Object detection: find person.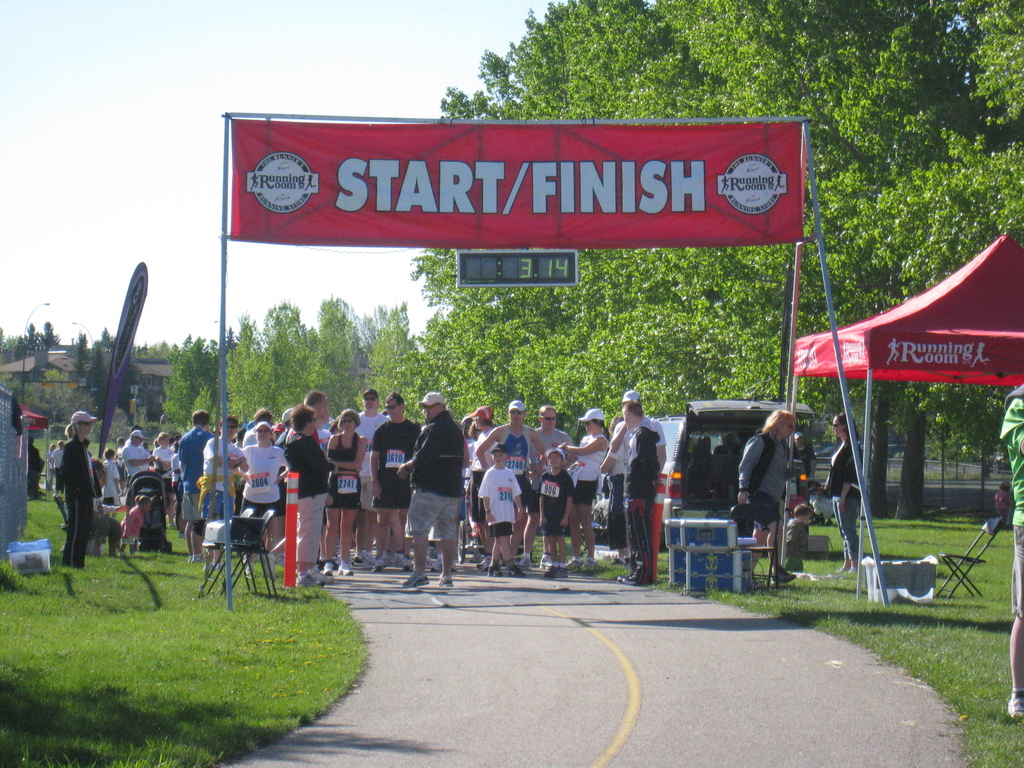
521, 404, 573, 484.
